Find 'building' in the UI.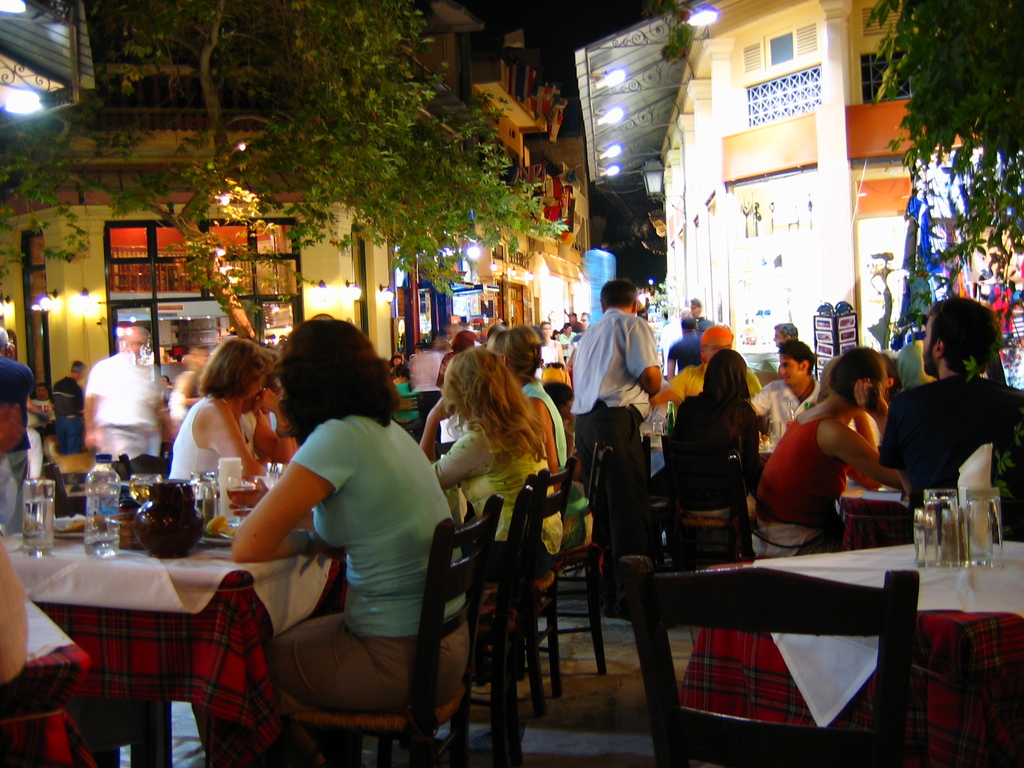
UI element at box(571, 0, 1023, 380).
